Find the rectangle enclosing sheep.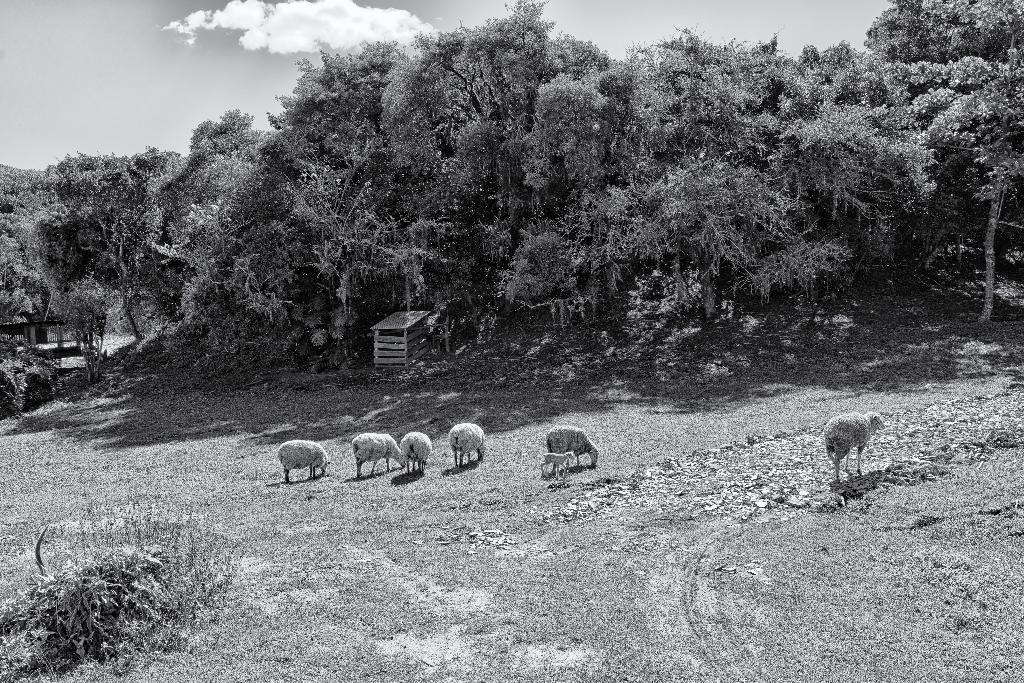
box=[397, 425, 436, 475].
